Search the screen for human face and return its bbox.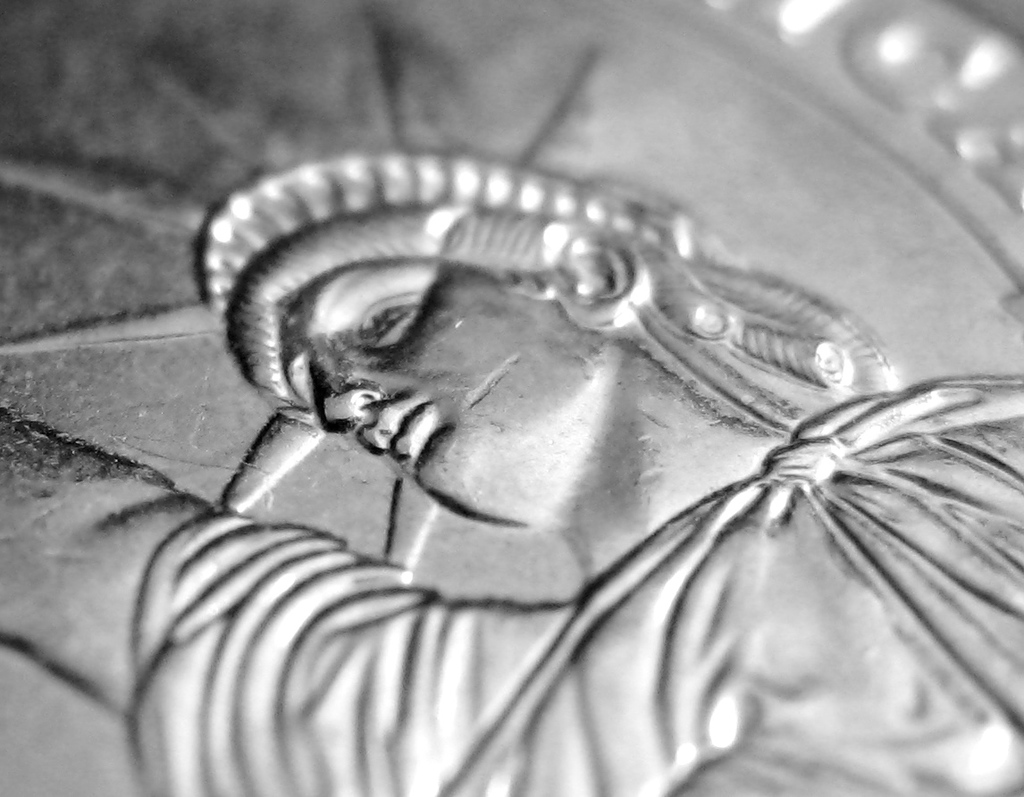
Found: box(279, 260, 600, 499).
